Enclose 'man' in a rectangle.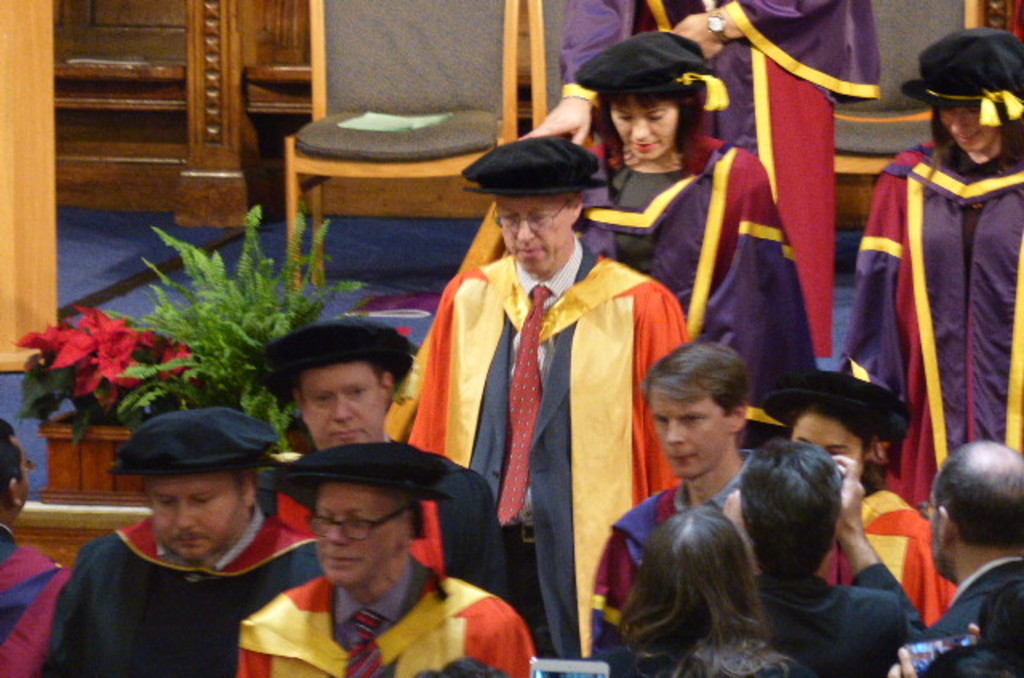
890:435:1022:676.
